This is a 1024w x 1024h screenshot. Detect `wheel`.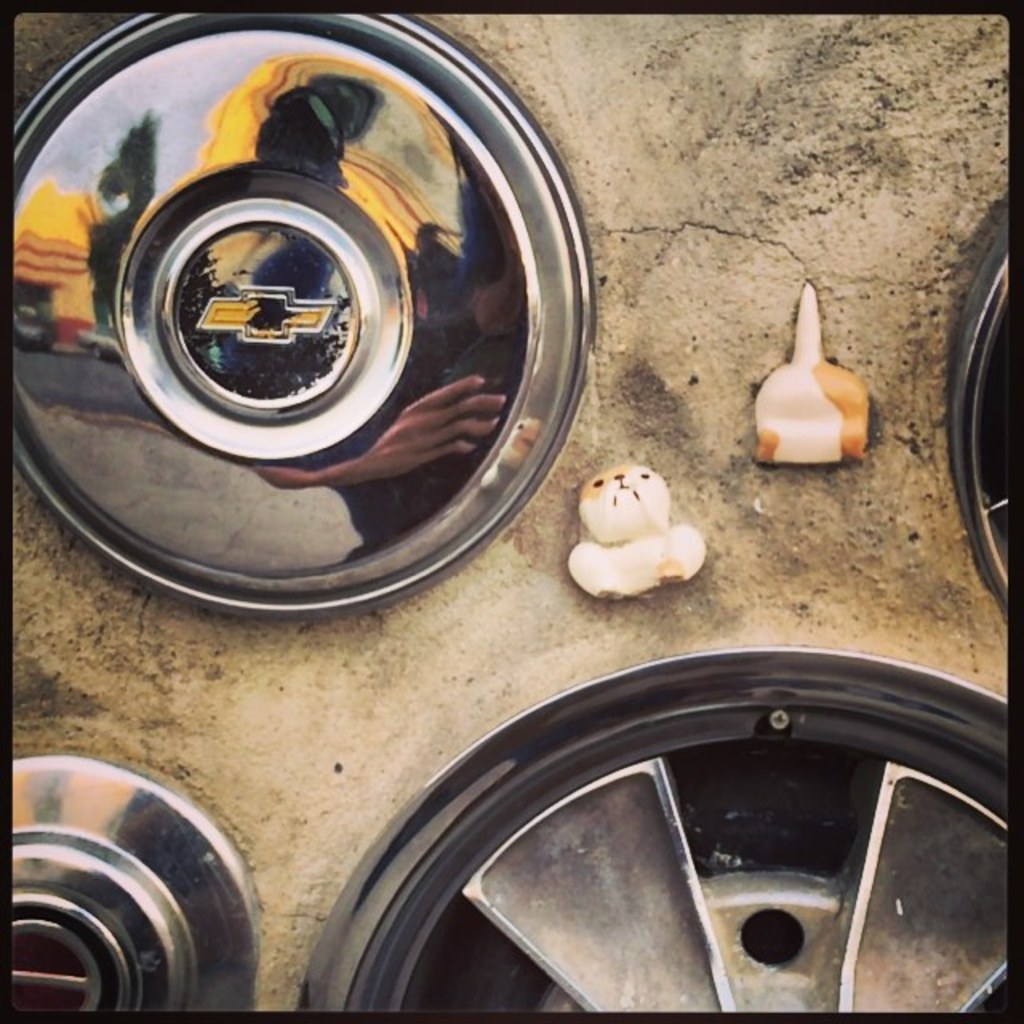
<region>306, 646, 1008, 1023</region>.
